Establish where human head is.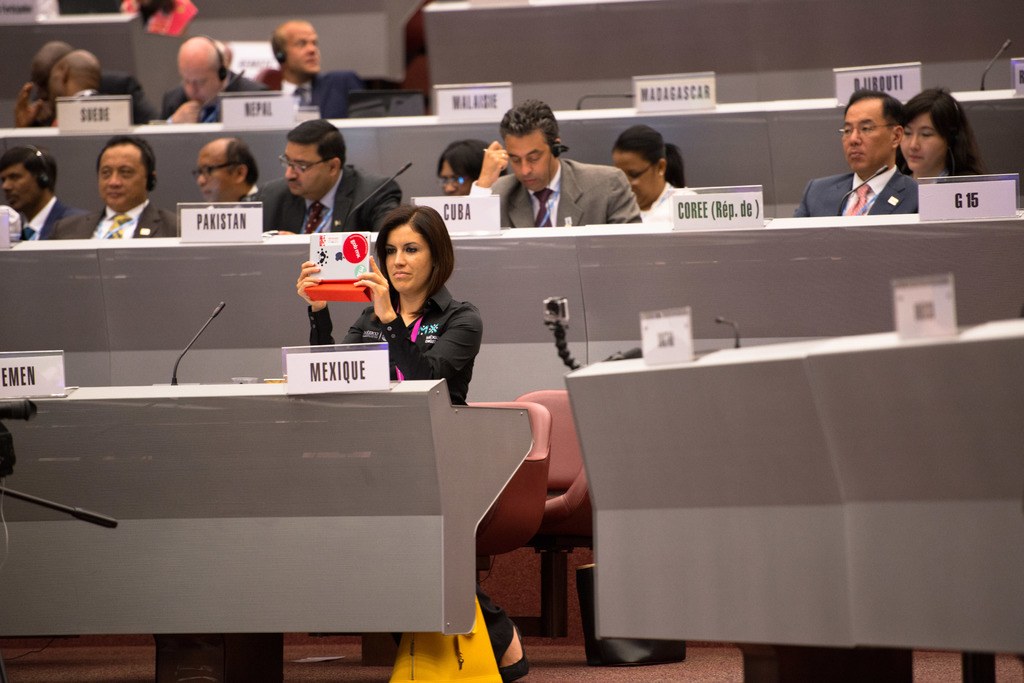
Established at <box>431,143,490,194</box>.
